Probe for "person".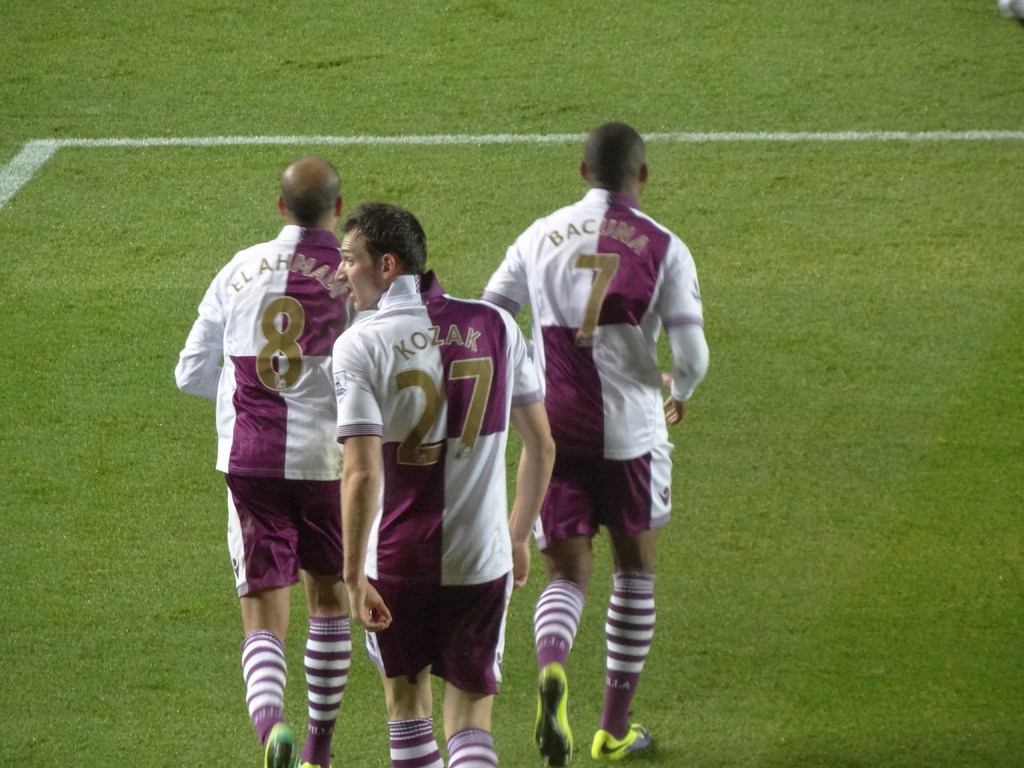
Probe result: {"x1": 476, "y1": 108, "x2": 712, "y2": 764}.
